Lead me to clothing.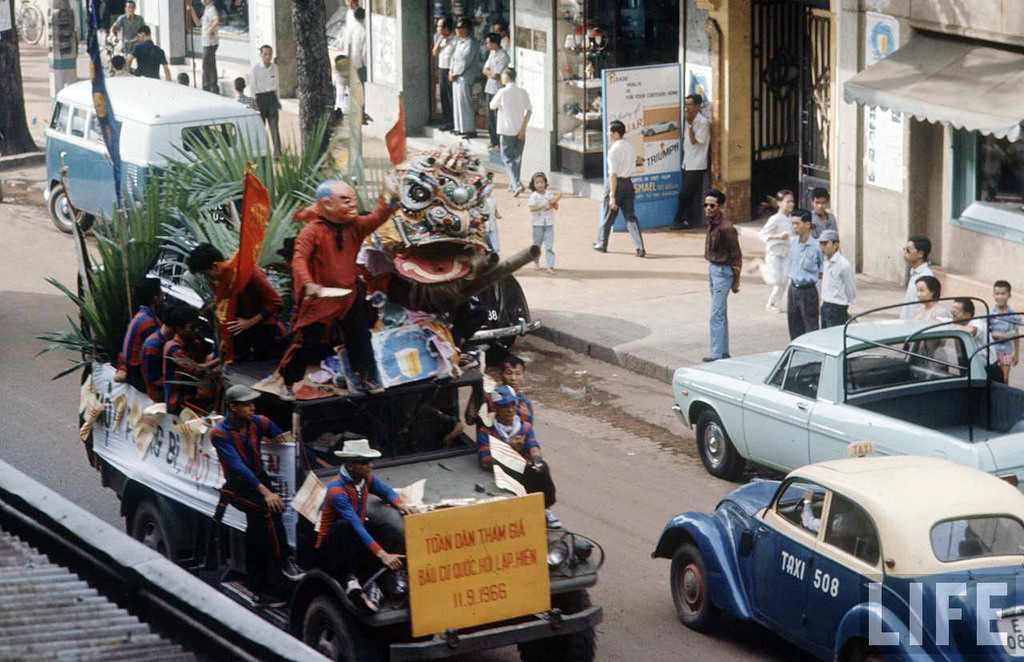
Lead to [206, 407, 291, 556].
